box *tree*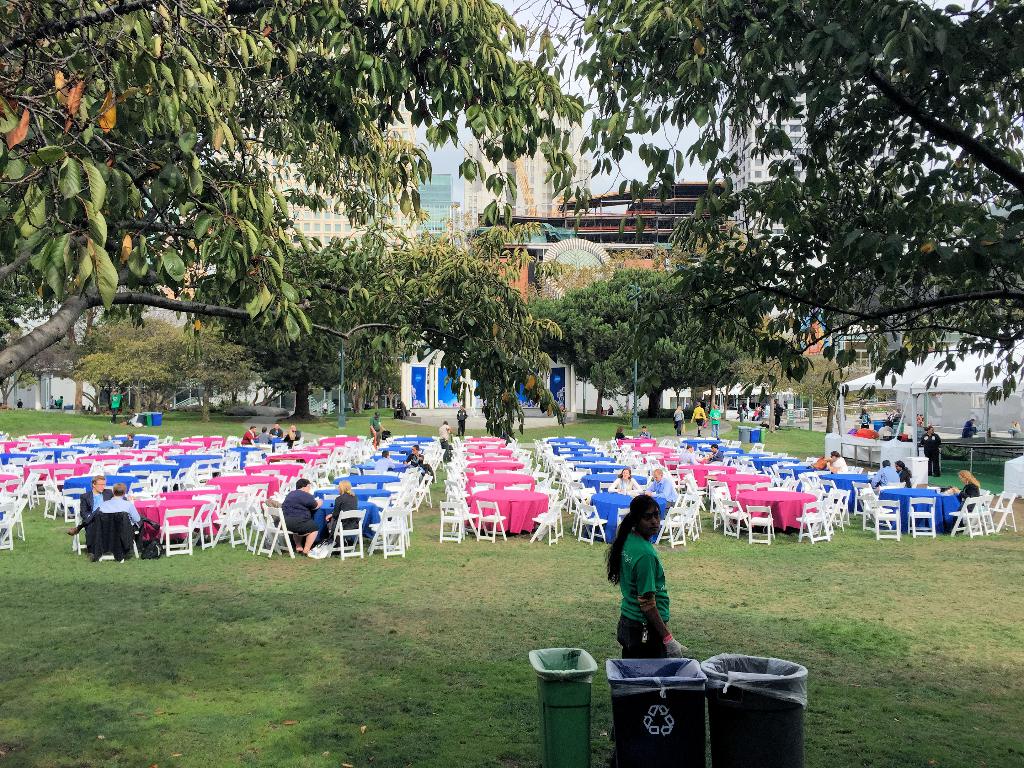
x1=59 y1=307 x2=199 y2=418
